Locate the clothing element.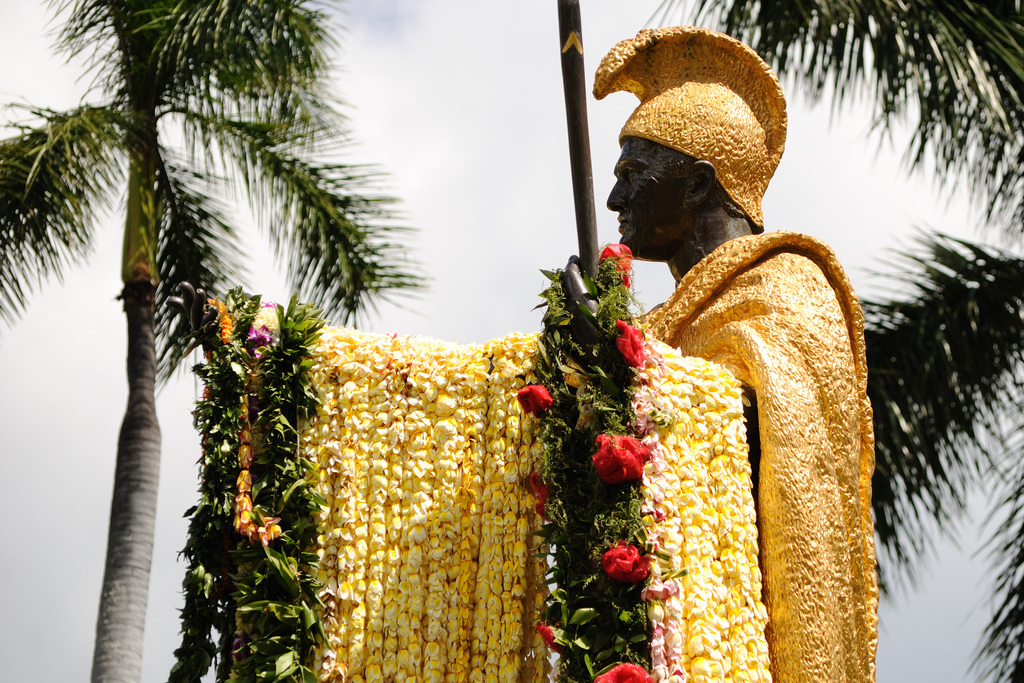
Element bbox: Rect(534, 185, 915, 682).
